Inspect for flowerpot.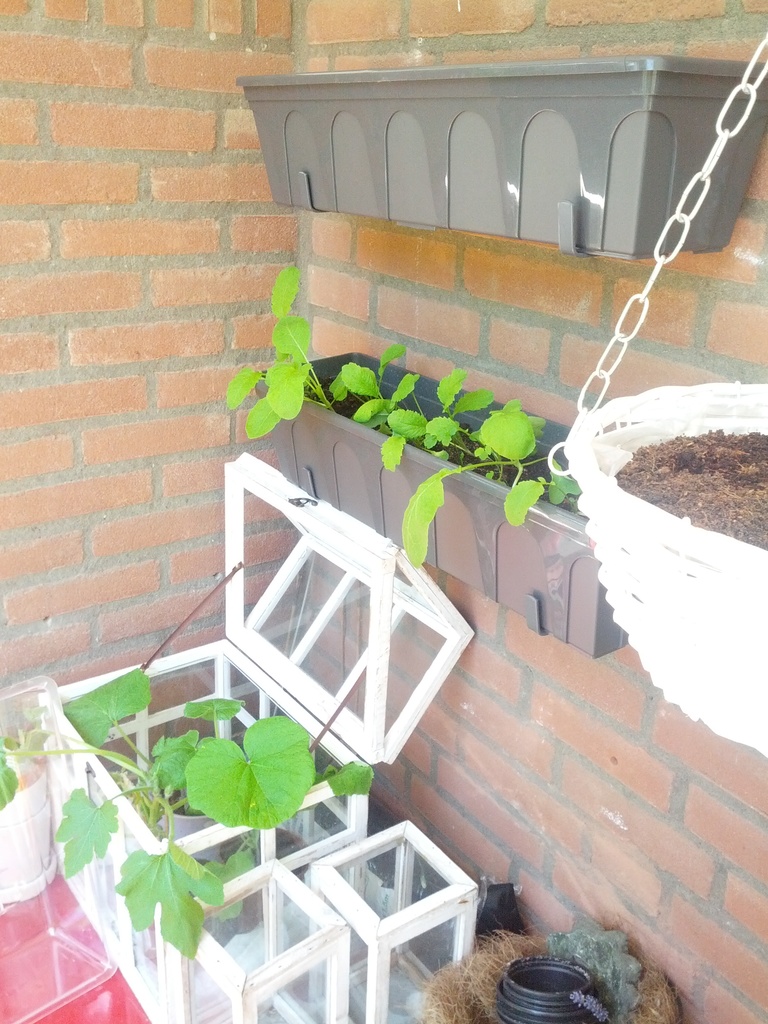
Inspection: <region>274, 352, 634, 659</region>.
